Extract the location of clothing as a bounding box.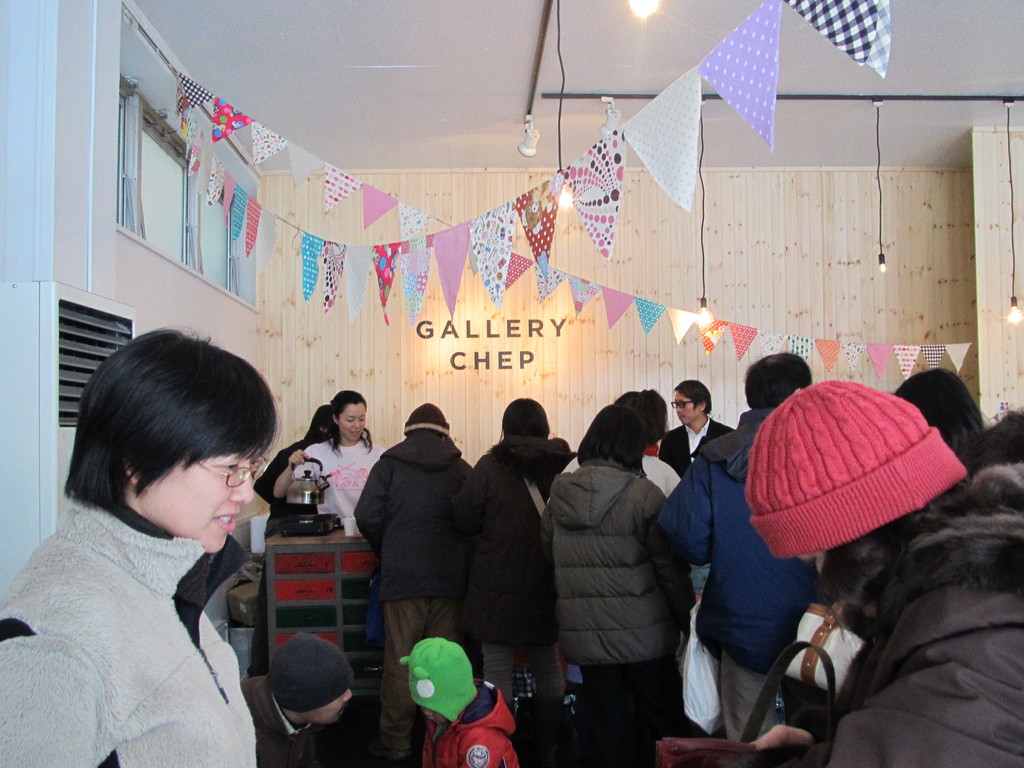
bbox(810, 456, 1023, 766).
